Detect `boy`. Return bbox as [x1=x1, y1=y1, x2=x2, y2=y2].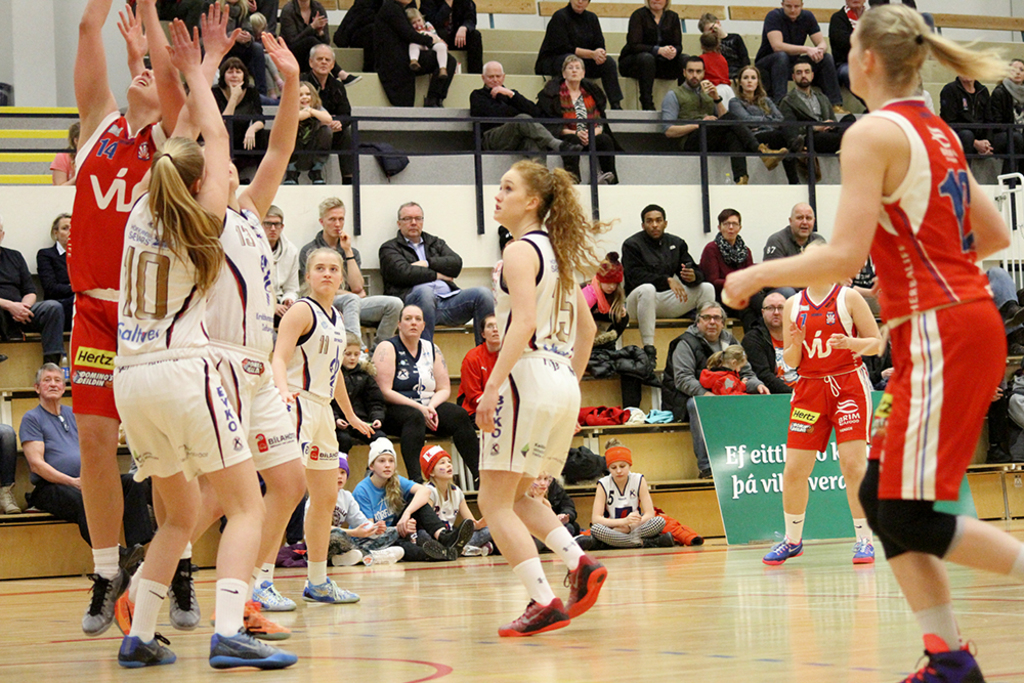
[x1=596, y1=444, x2=667, y2=553].
